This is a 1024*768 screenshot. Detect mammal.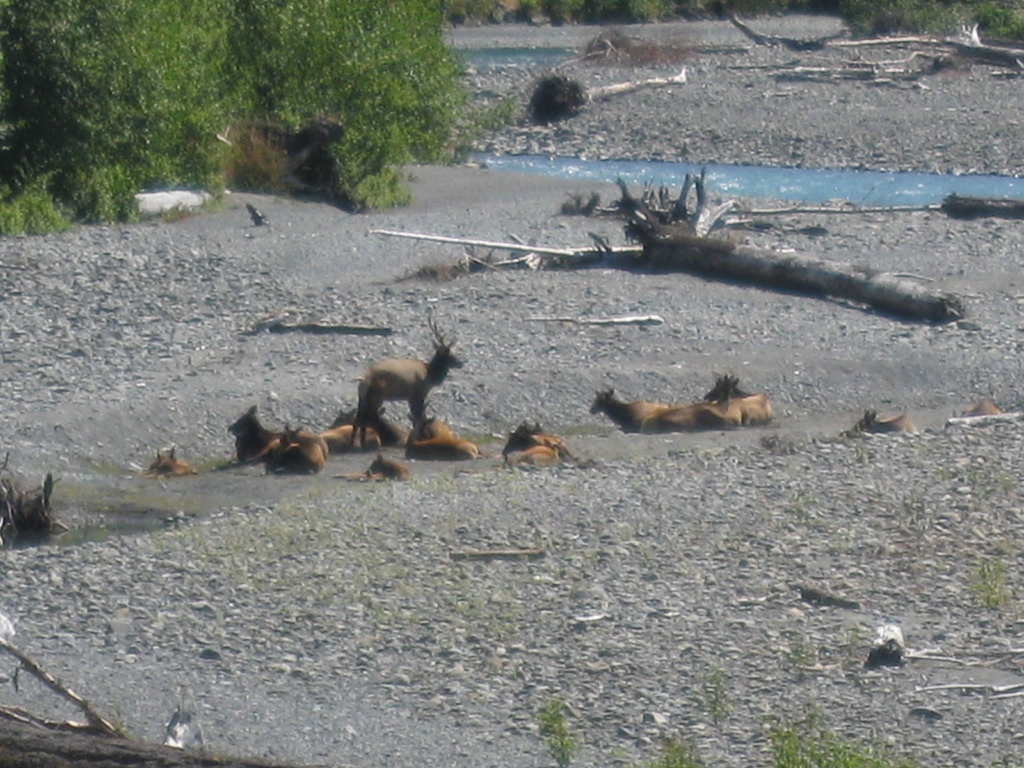
box=[588, 387, 671, 431].
